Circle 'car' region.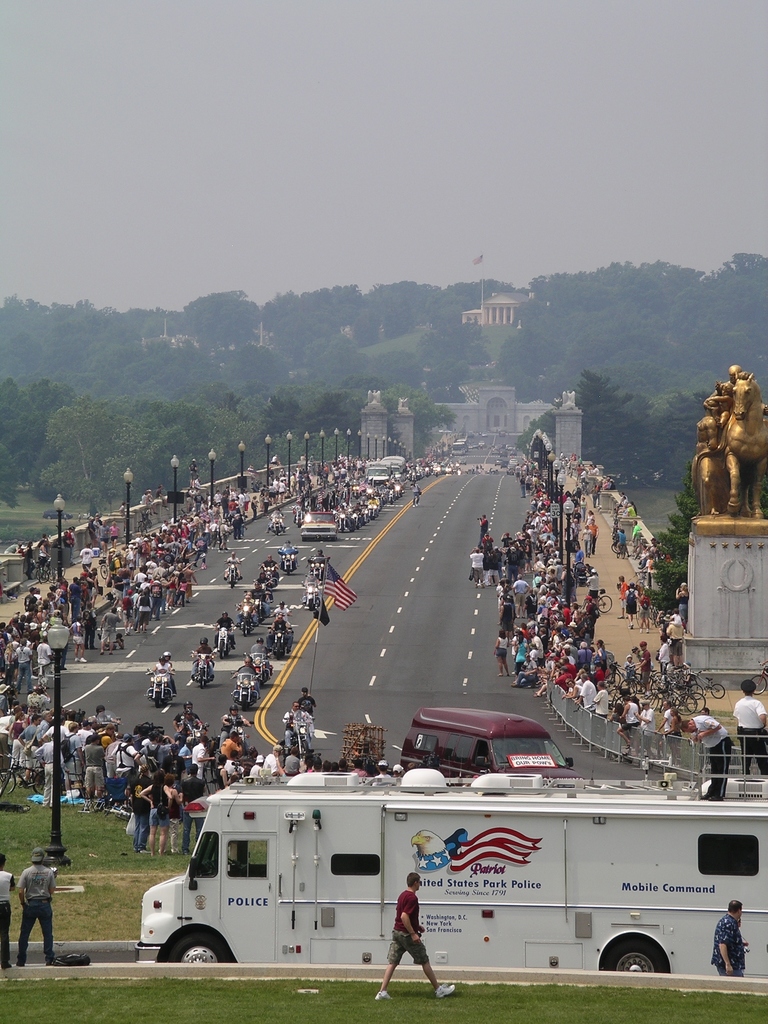
Region: {"left": 301, "top": 513, "right": 338, "bottom": 545}.
